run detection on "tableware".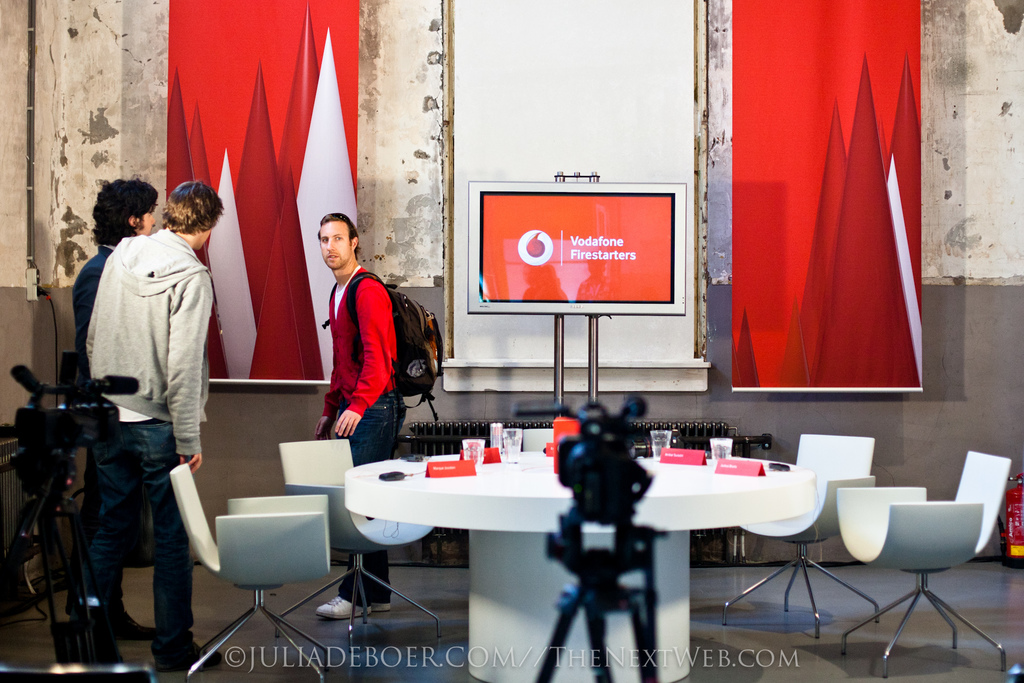
Result: l=650, t=427, r=671, b=461.
